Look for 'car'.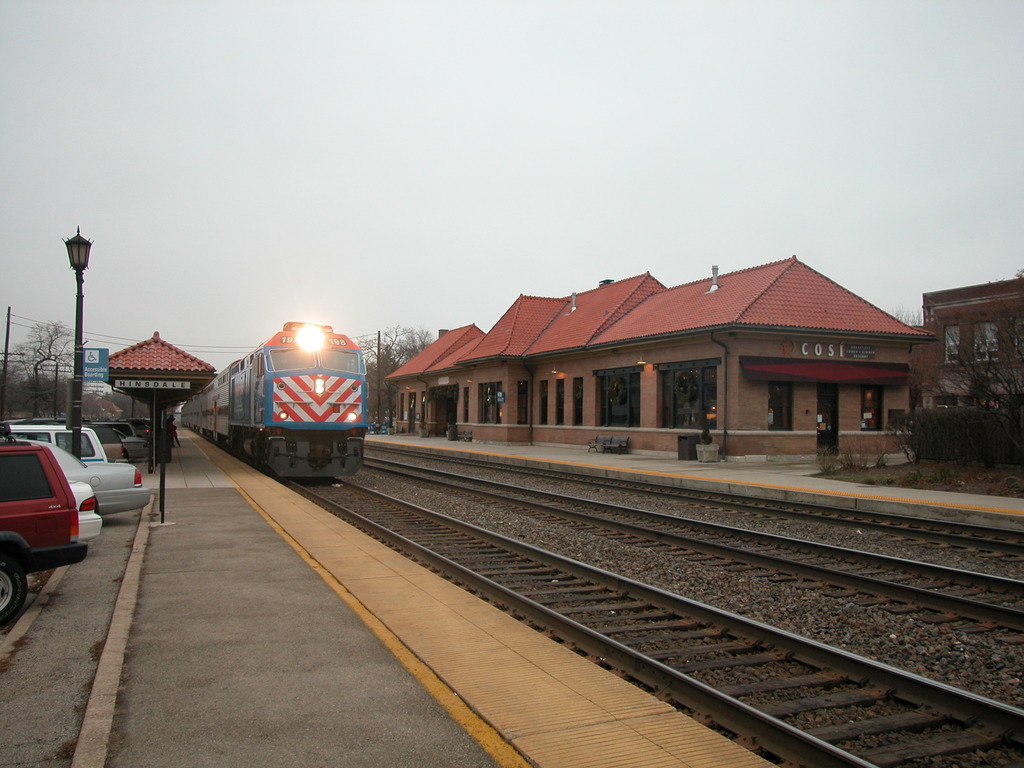
Found: bbox=[0, 423, 88, 630].
